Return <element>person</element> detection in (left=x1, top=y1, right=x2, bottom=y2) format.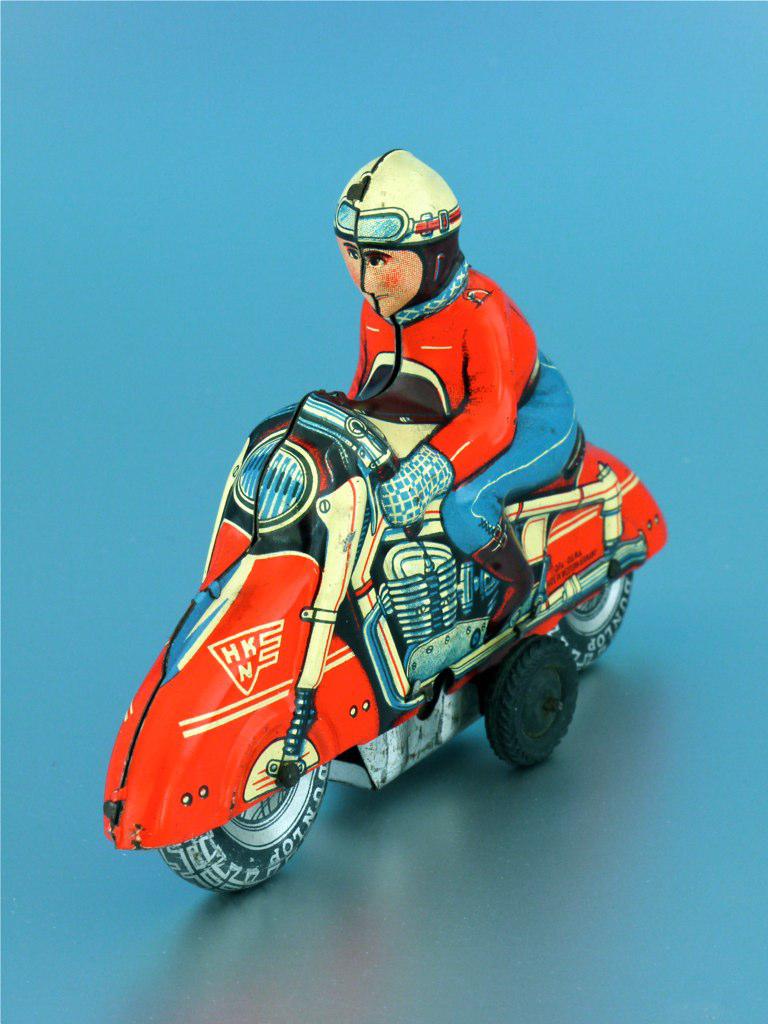
(left=321, top=139, right=587, bottom=648).
